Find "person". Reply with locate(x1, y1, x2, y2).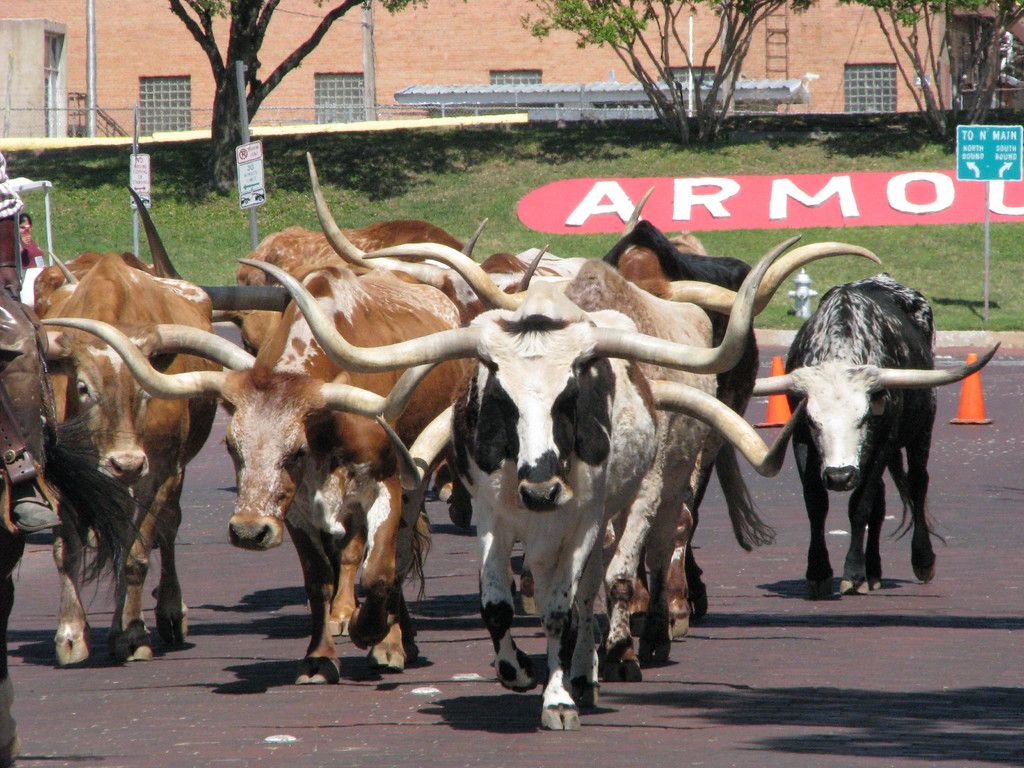
locate(20, 218, 43, 287).
